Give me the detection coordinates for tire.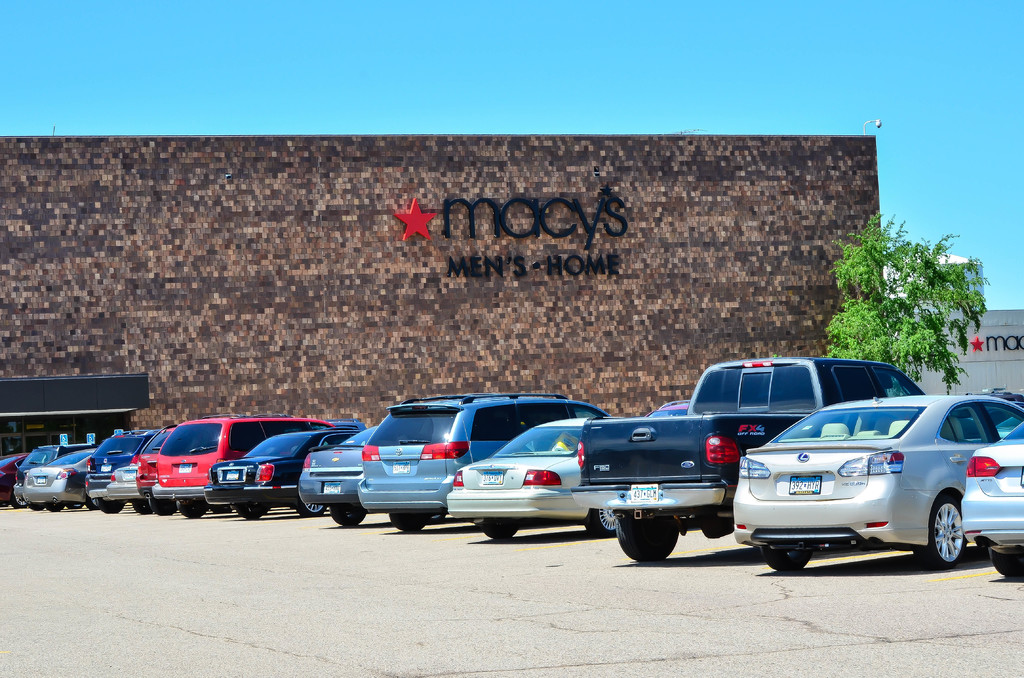
rect(85, 495, 98, 504).
